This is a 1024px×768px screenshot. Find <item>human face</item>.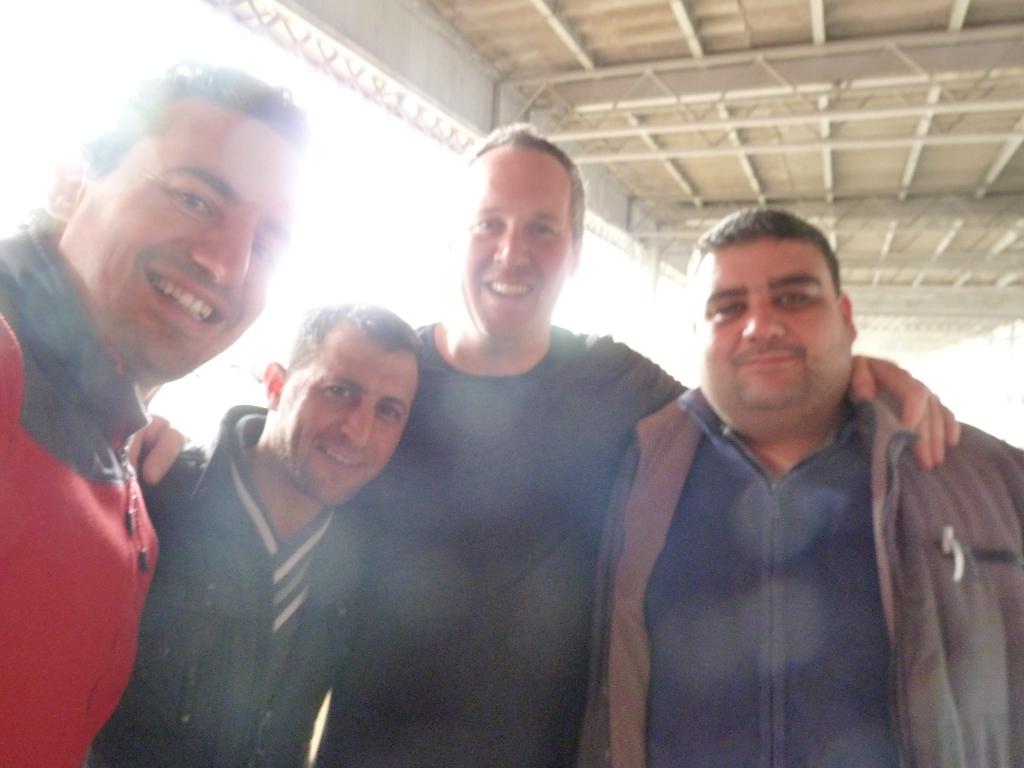
Bounding box: left=456, top=139, right=573, bottom=344.
